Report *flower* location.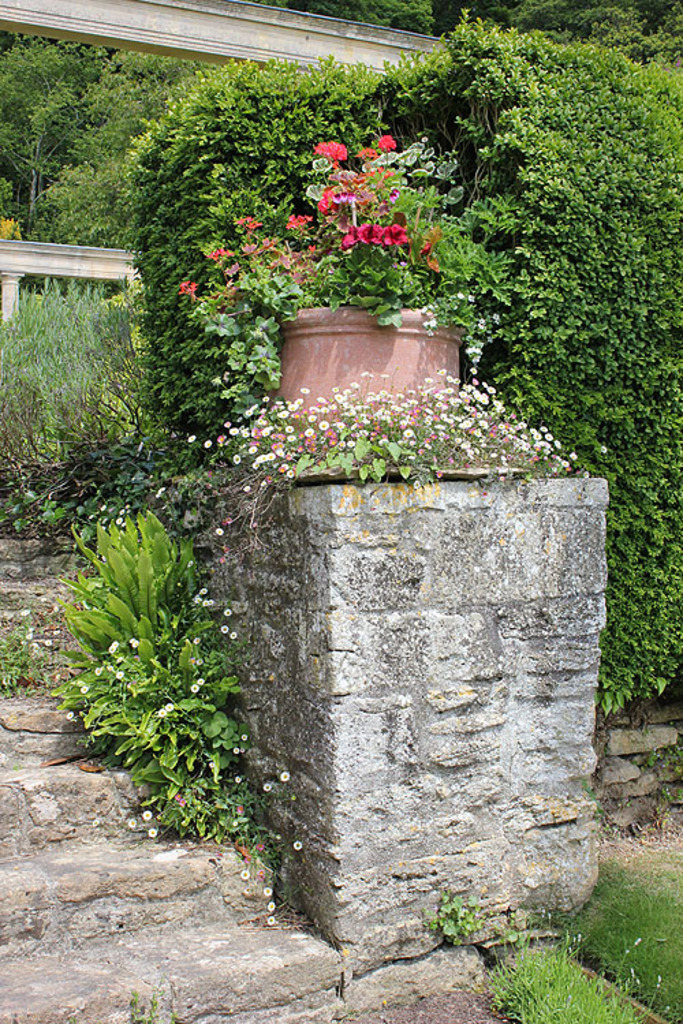
Report: [x1=359, y1=143, x2=380, y2=160].
